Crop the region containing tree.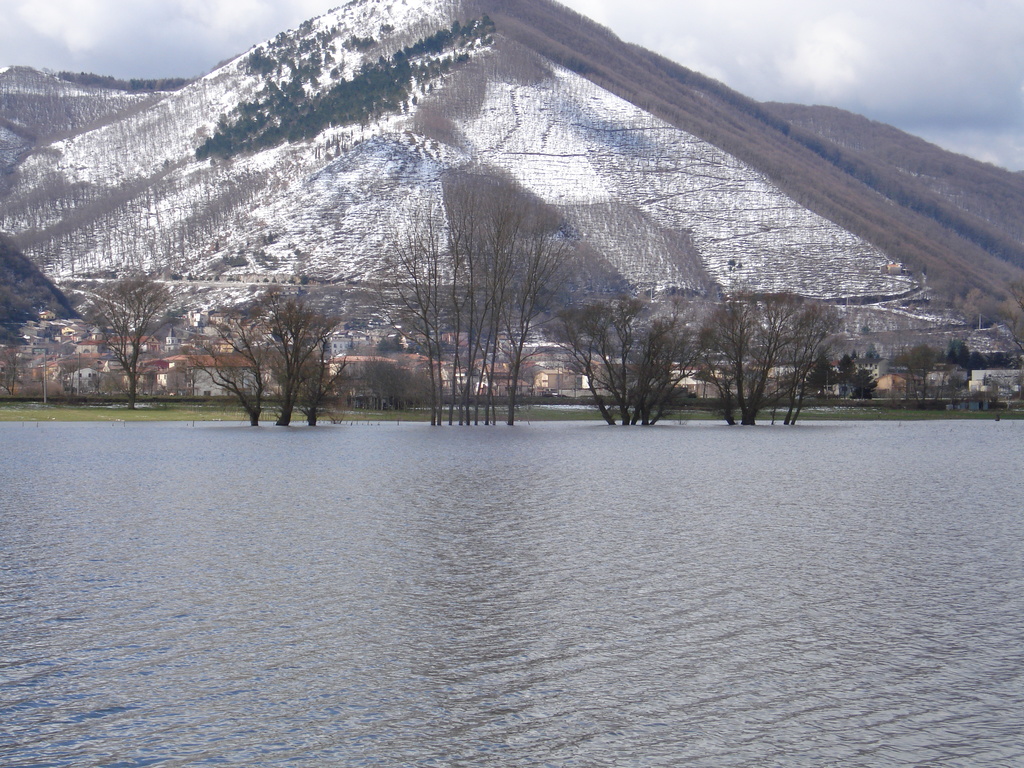
Crop region: select_region(194, 313, 271, 423).
